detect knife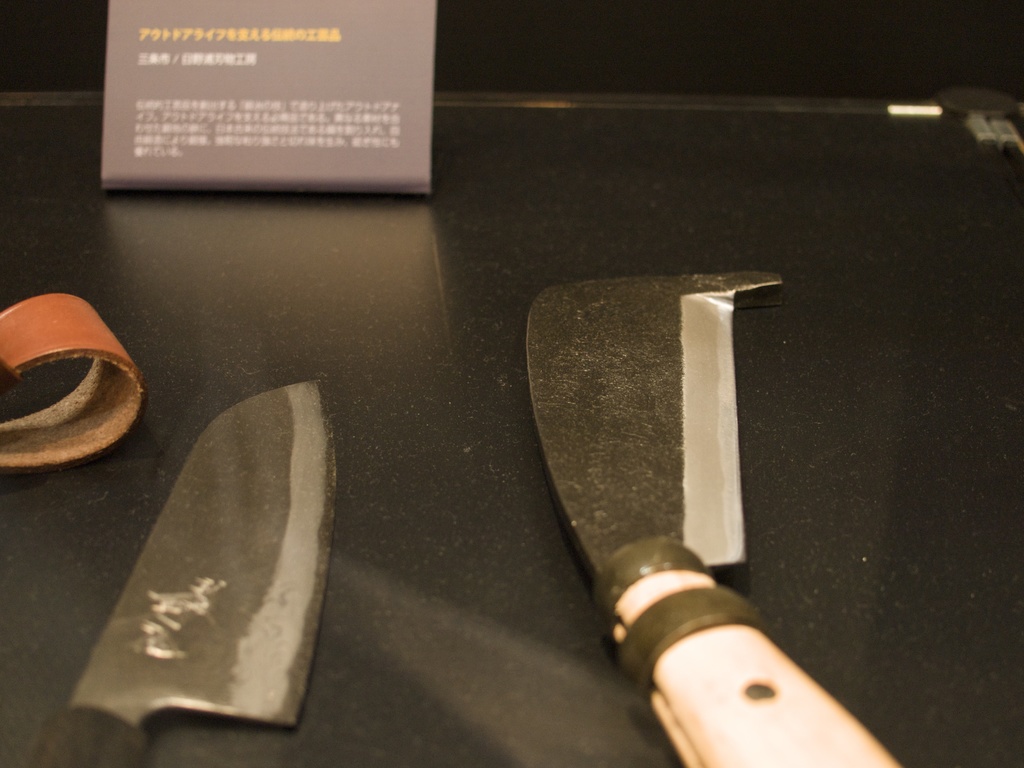
Rect(29, 378, 341, 767)
